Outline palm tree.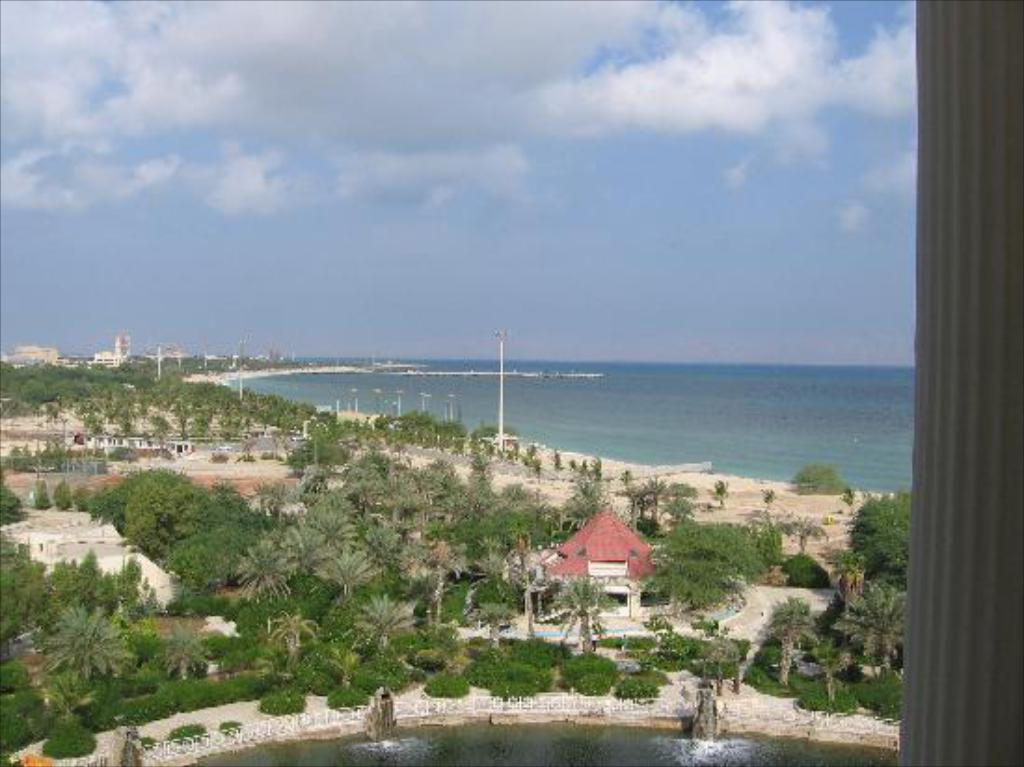
Outline: region(318, 540, 382, 620).
